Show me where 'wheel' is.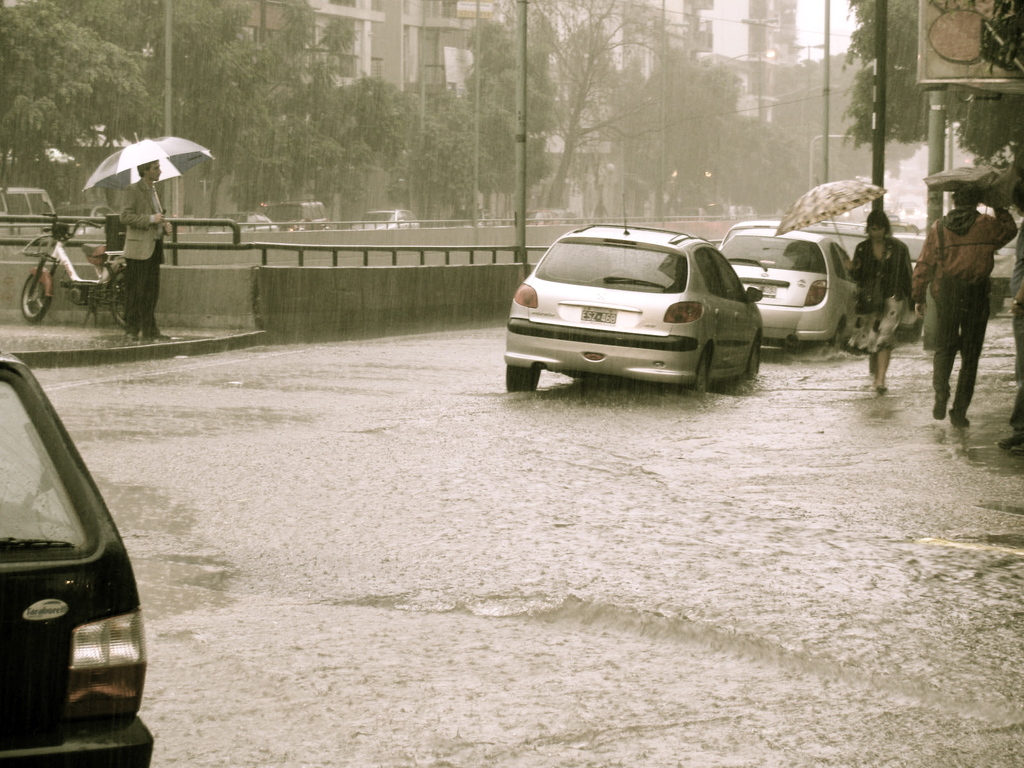
'wheel' is at pyautogui.locateOnScreen(832, 331, 849, 352).
